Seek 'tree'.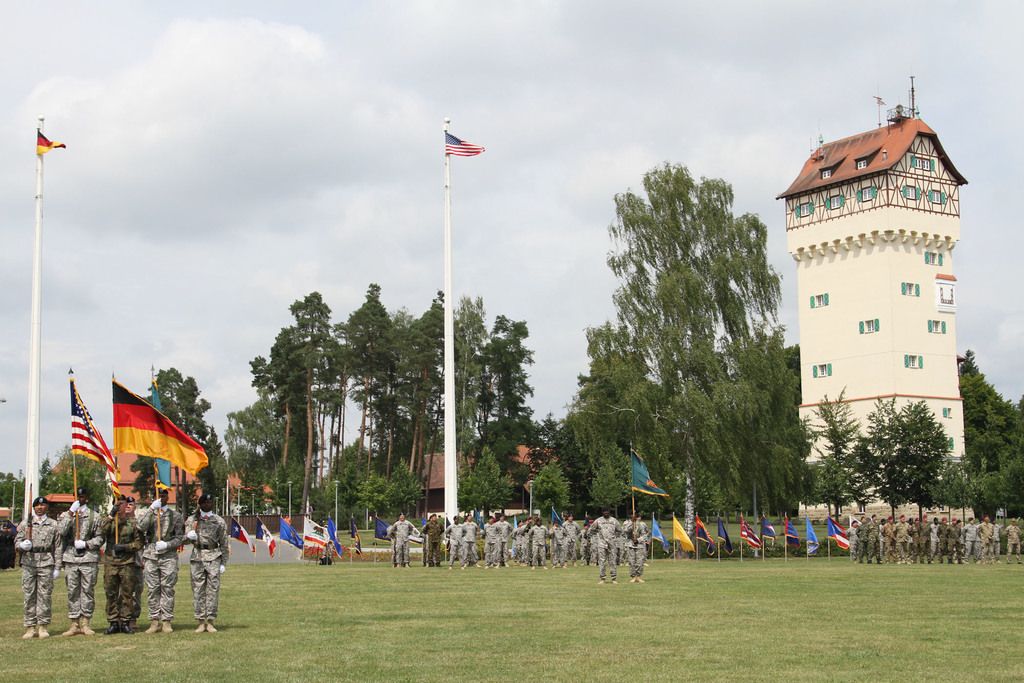
(x1=531, y1=413, x2=573, y2=460).
